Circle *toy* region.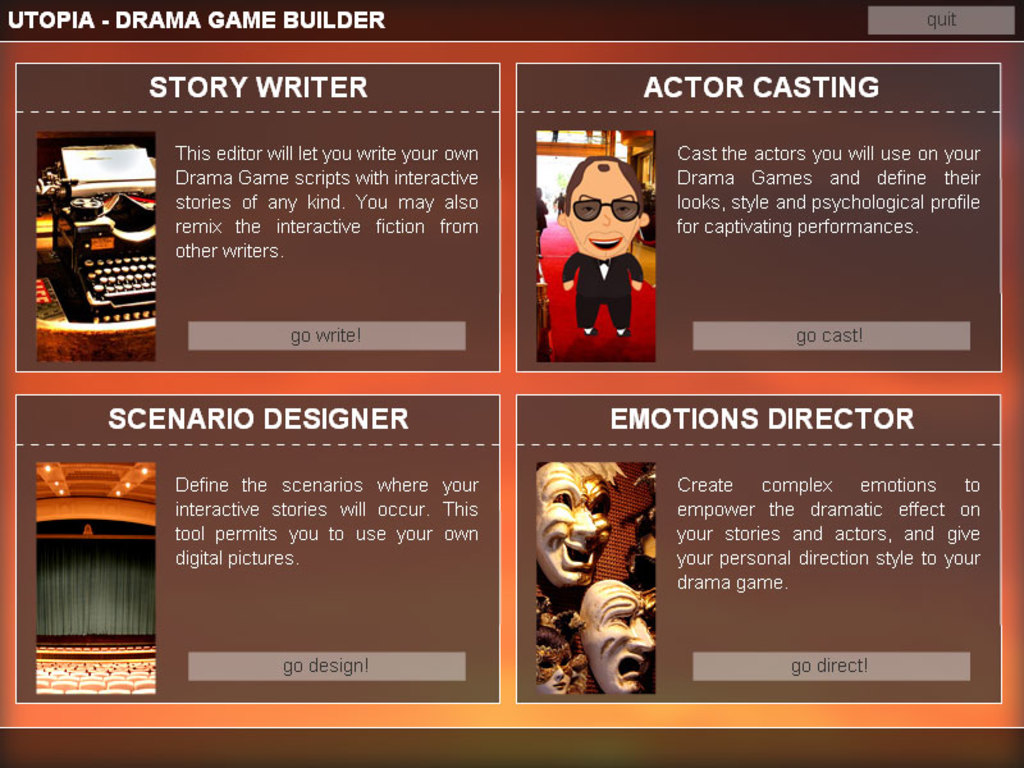
Region: (x1=534, y1=604, x2=571, y2=696).
